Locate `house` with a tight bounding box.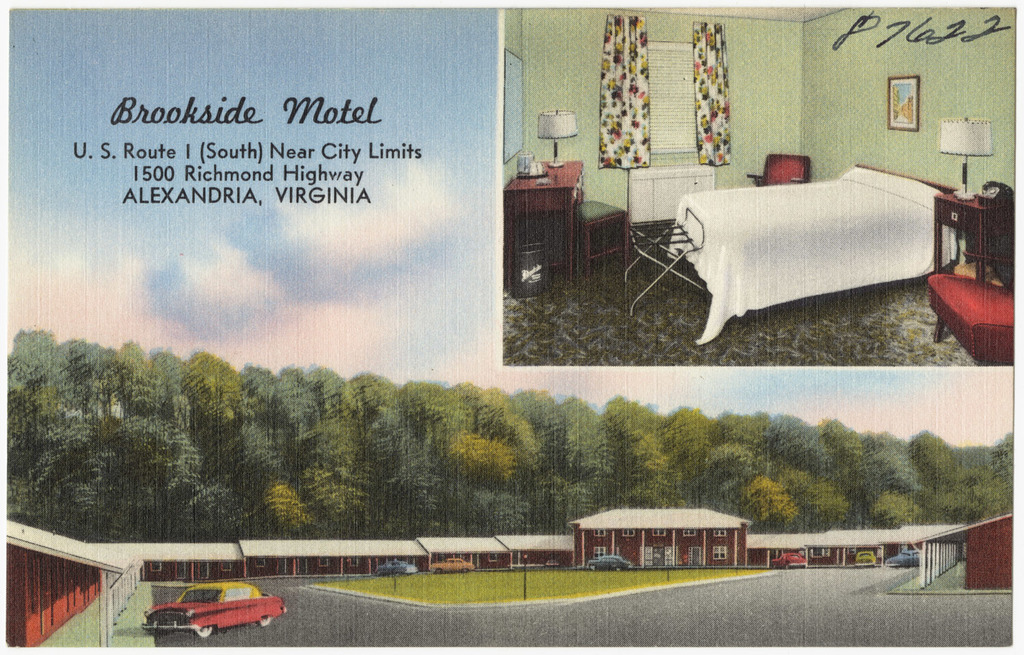
region(240, 538, 432, 576).
